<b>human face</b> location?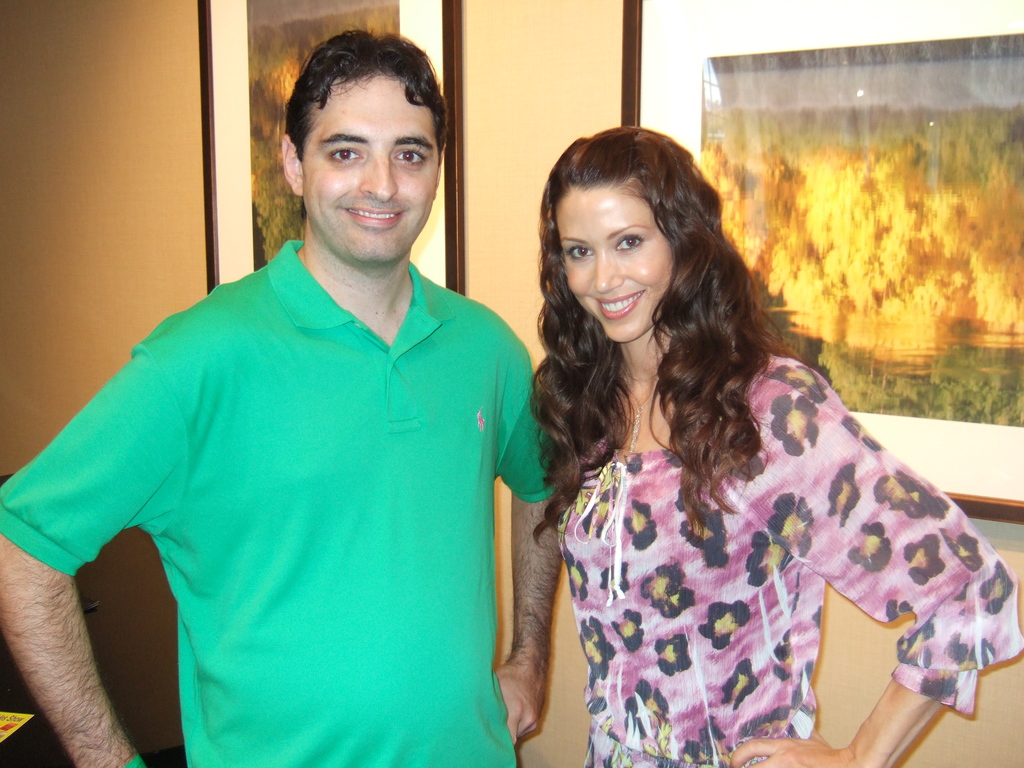
556/180/676/342
